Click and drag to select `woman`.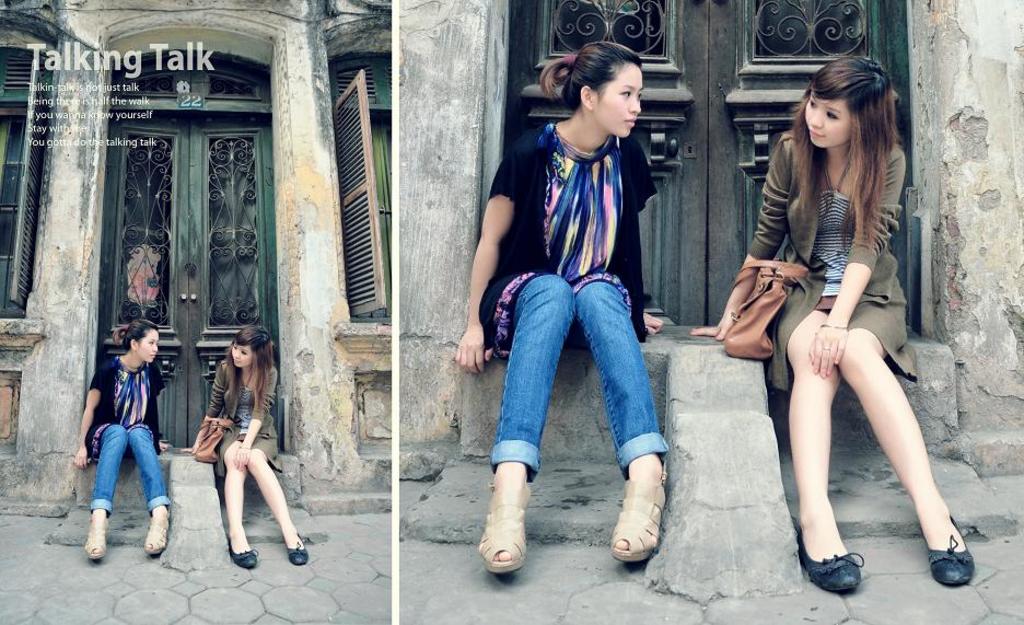
Selection: <box>450,38,674,579</box>.
